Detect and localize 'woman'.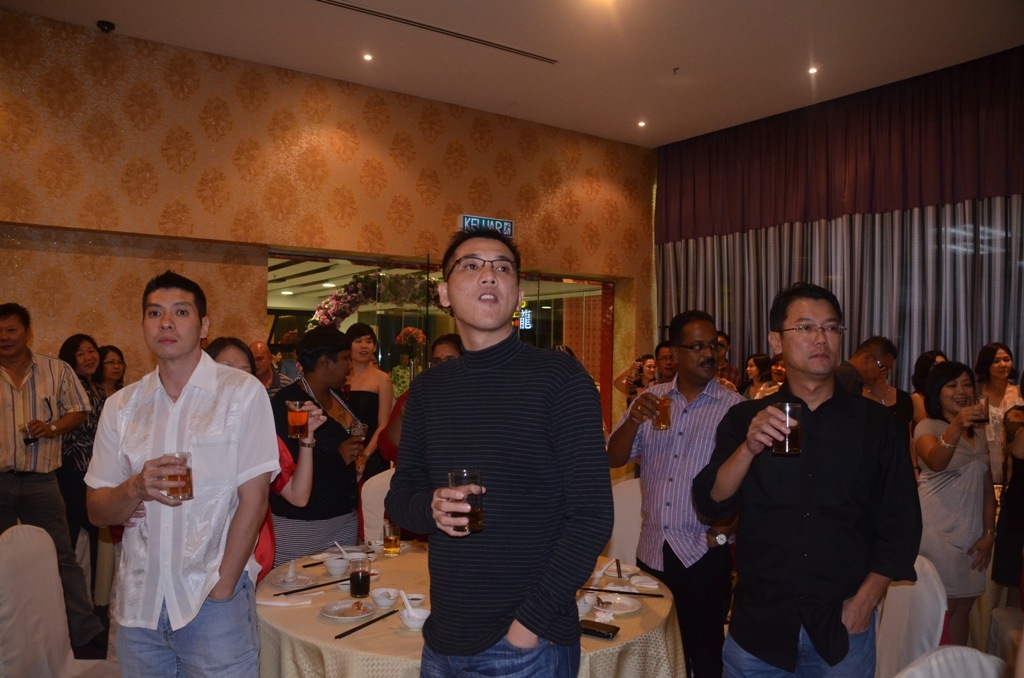
Localized at bbox=[333, 323, 392, 487].
